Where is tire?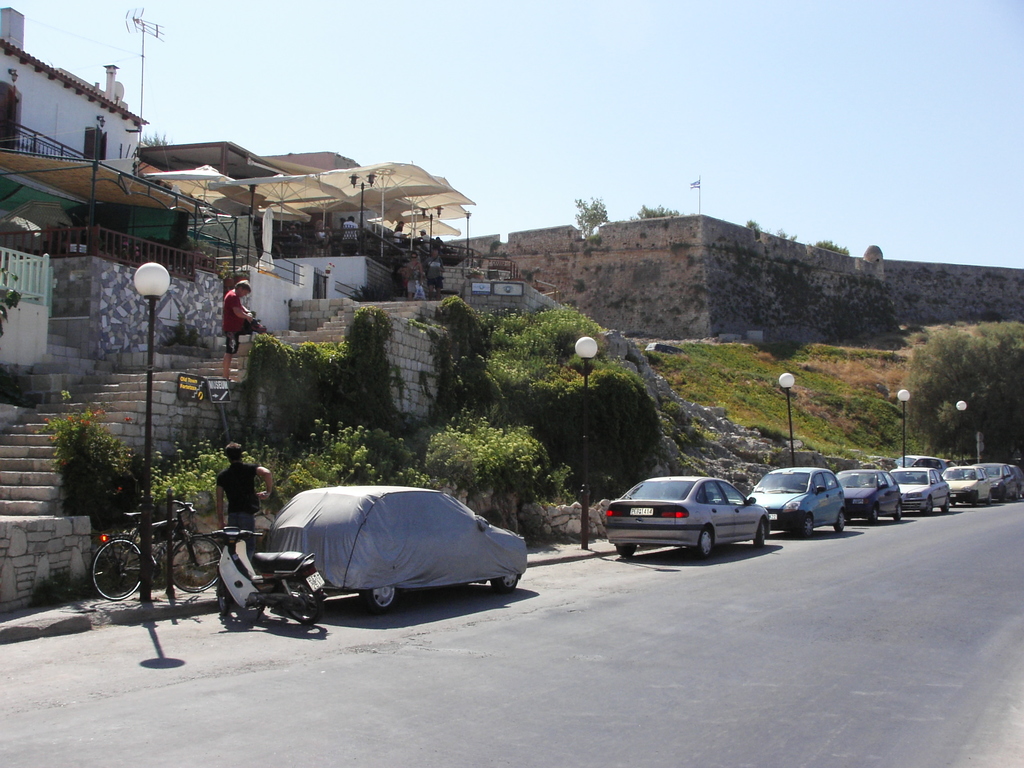
bbox=[492, 576, 518, 592].
